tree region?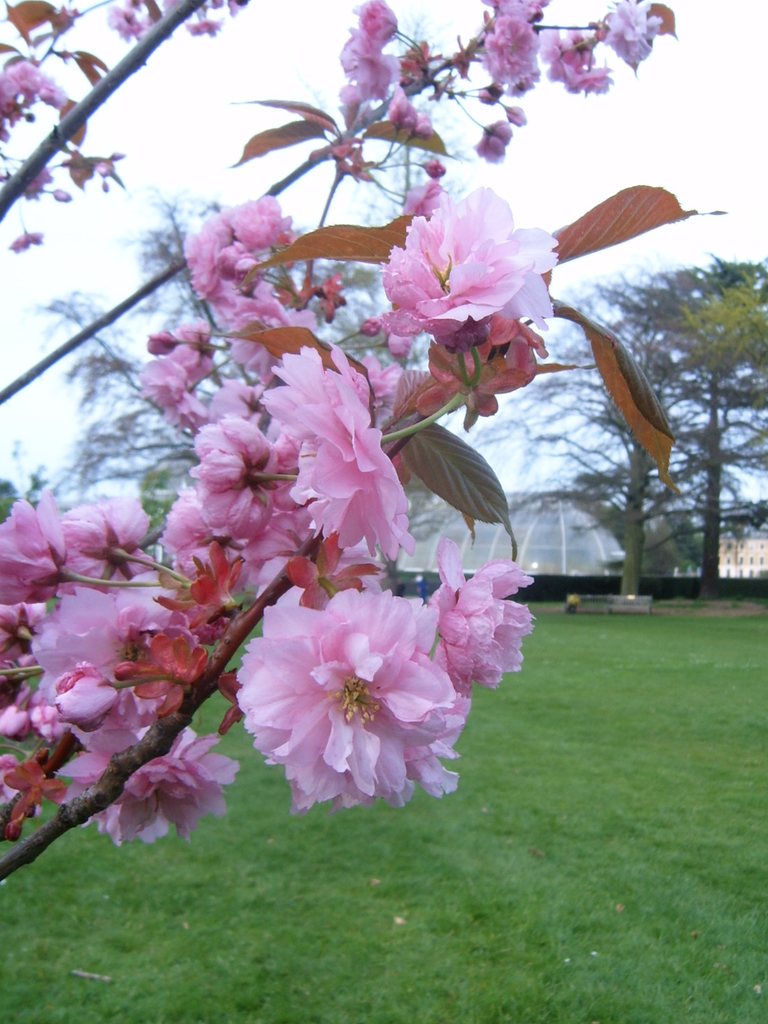
bbox(23, 9, 486, 593)
